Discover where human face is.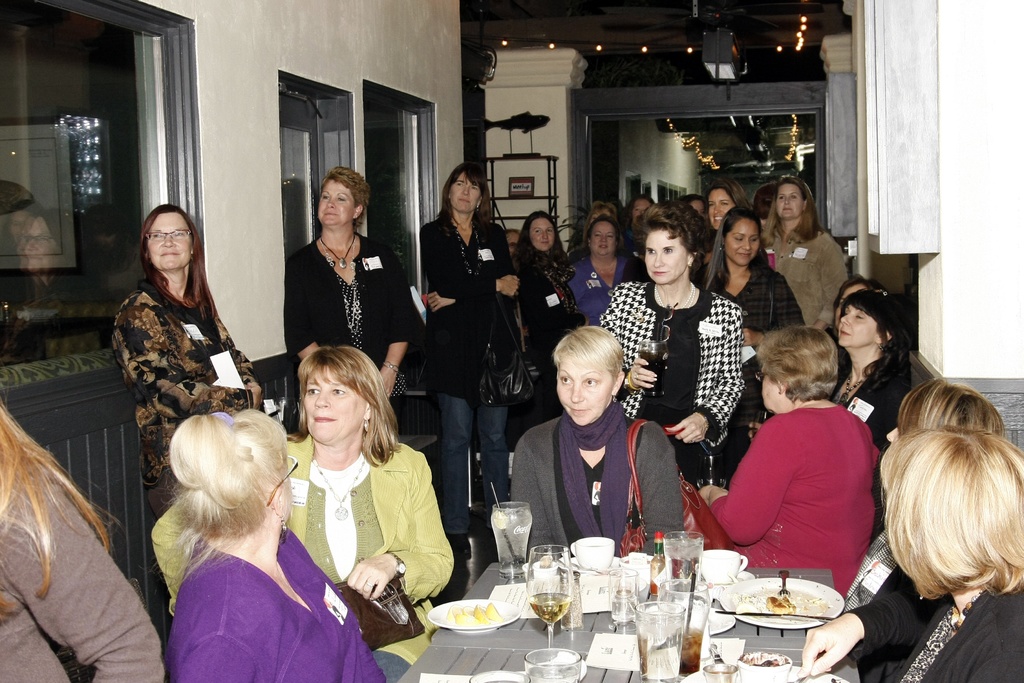
Discovered at rect(764, 371, 778, 412).
